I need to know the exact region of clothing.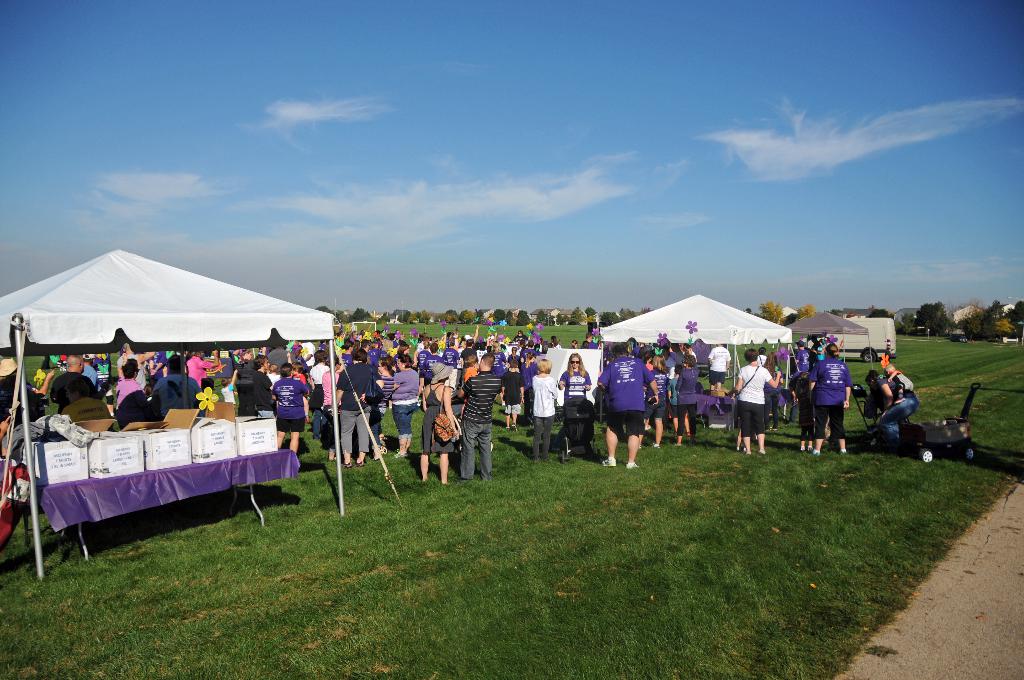
Region: Rect(758, 353, 767, 364).
